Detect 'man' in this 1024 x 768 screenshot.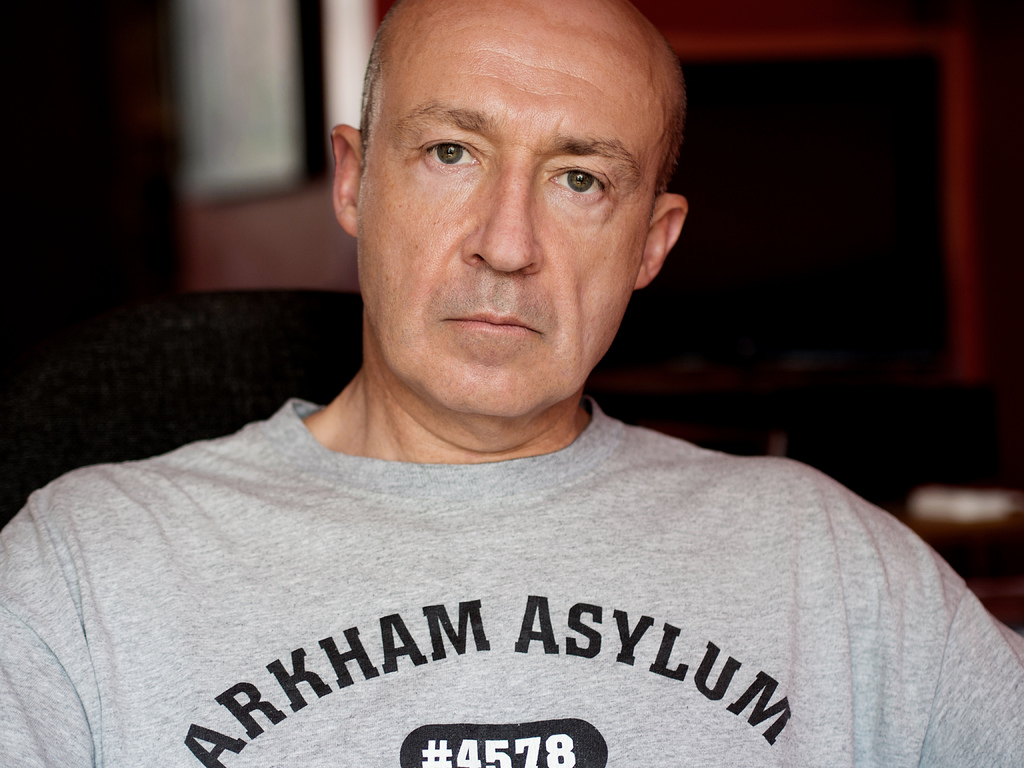
Detection: locate(71, 5, 964, 762).
